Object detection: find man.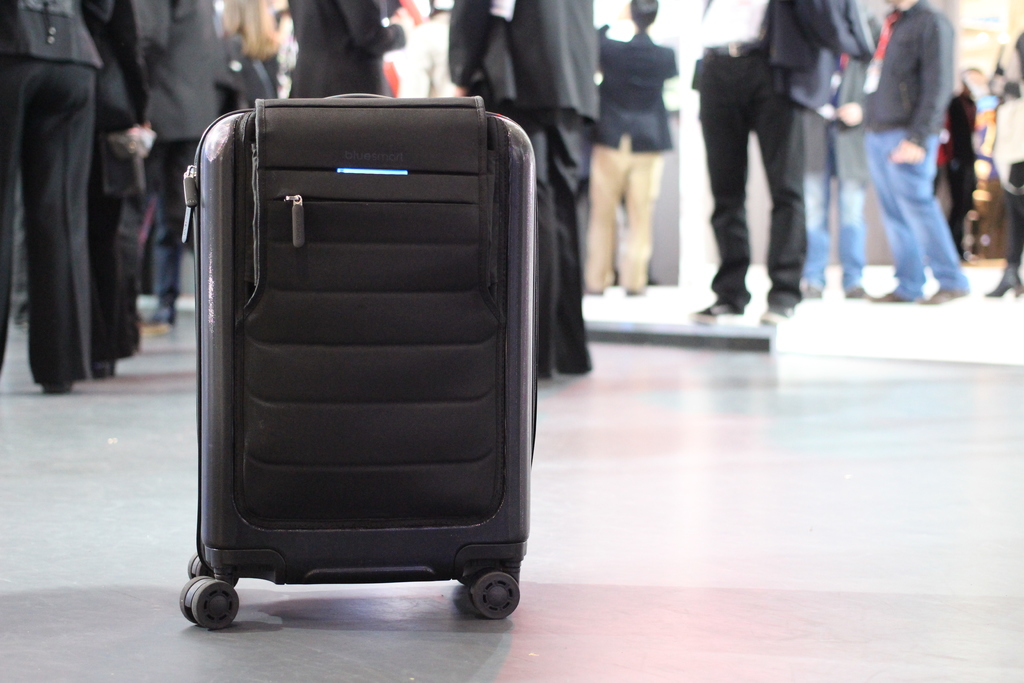
0/0/93/394.
